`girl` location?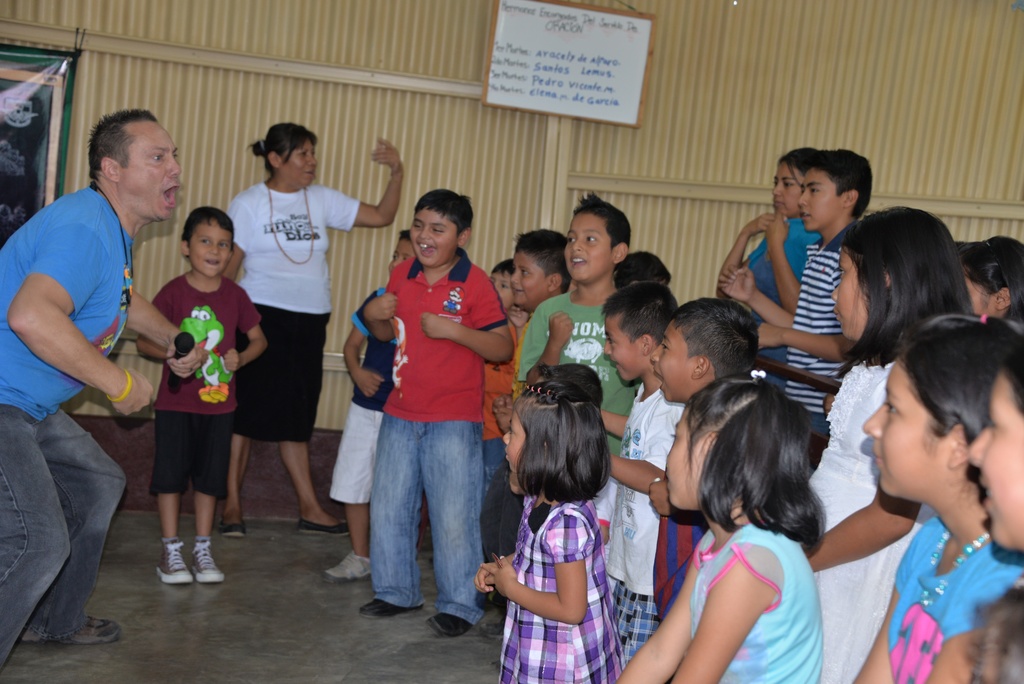
locate(860, 311, 1023, 683)
